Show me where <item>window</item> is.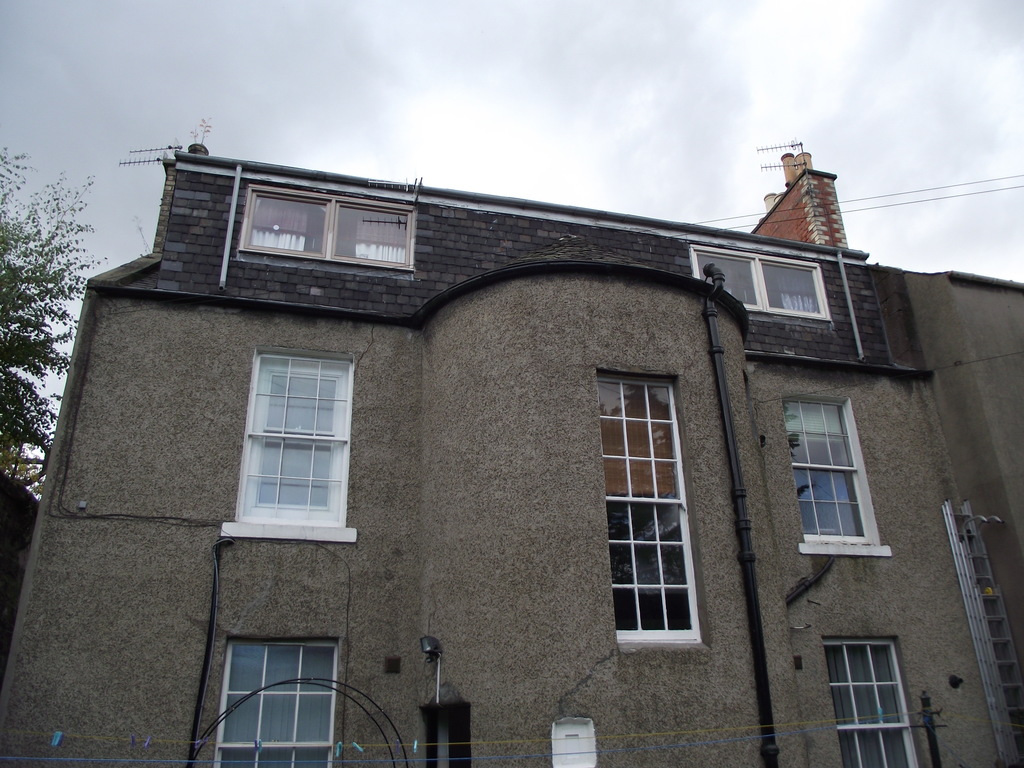
<item>window</item> is at x1=779, y1=397, x2=883, y2=553.
